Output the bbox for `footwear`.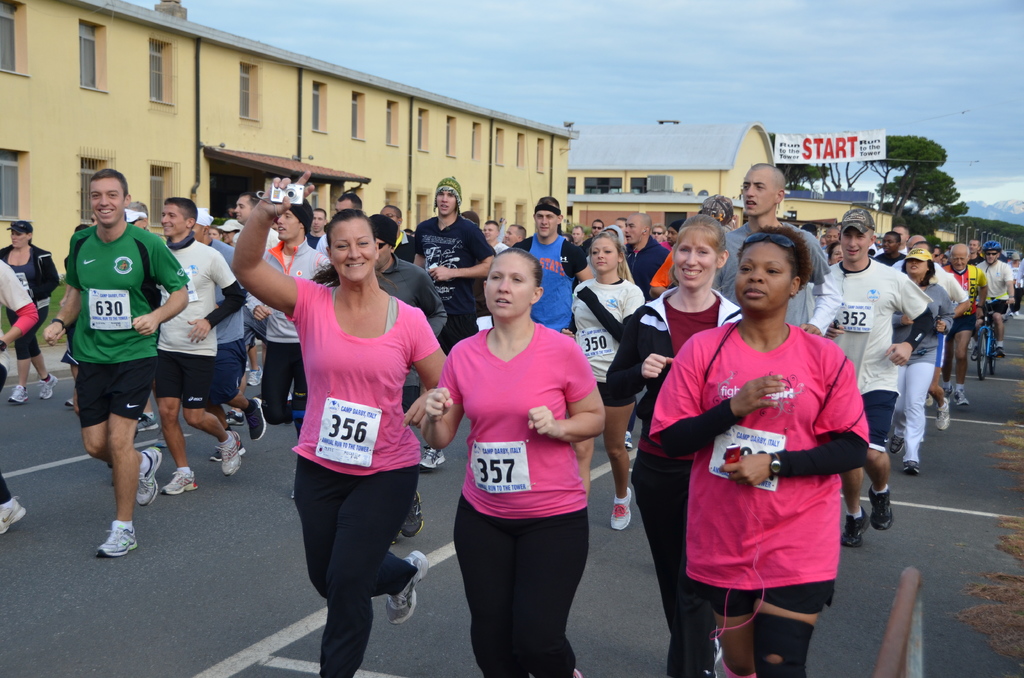
box=[611, 486, 634, 532].
